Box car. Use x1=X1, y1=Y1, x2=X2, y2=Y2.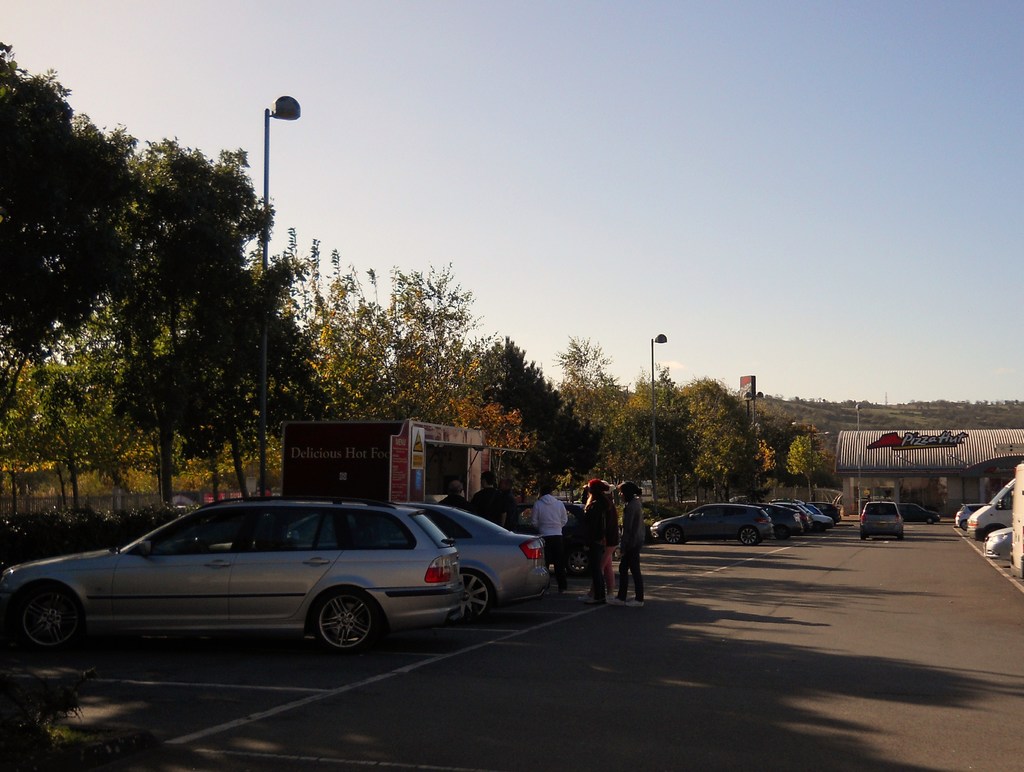
x1=387, y1=499, x2=550, y2=626.
